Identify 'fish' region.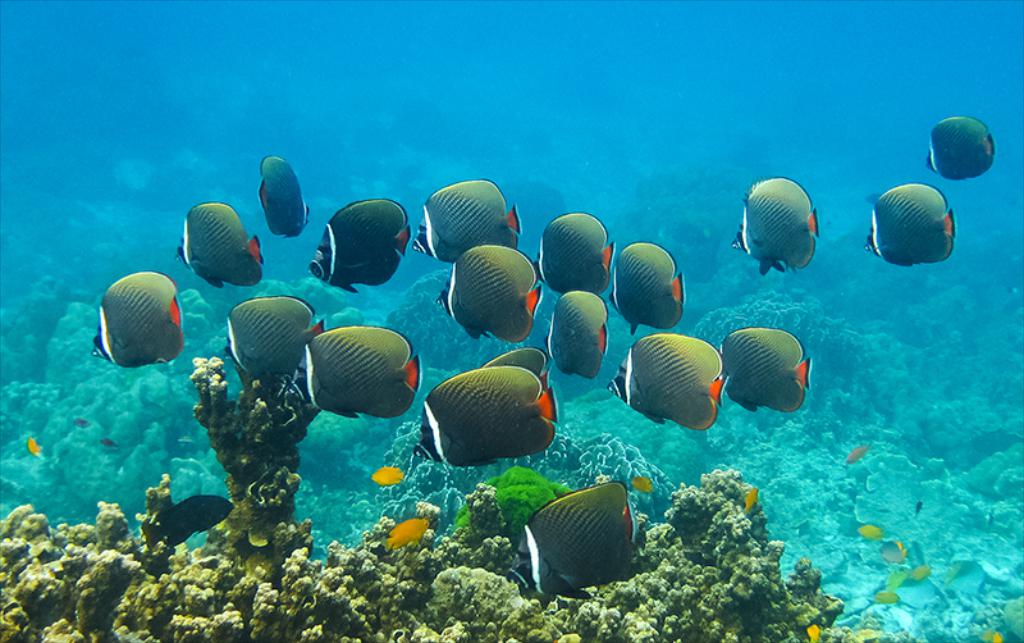
Region: [x1=225, y1=292, x2=328, y2=387].
